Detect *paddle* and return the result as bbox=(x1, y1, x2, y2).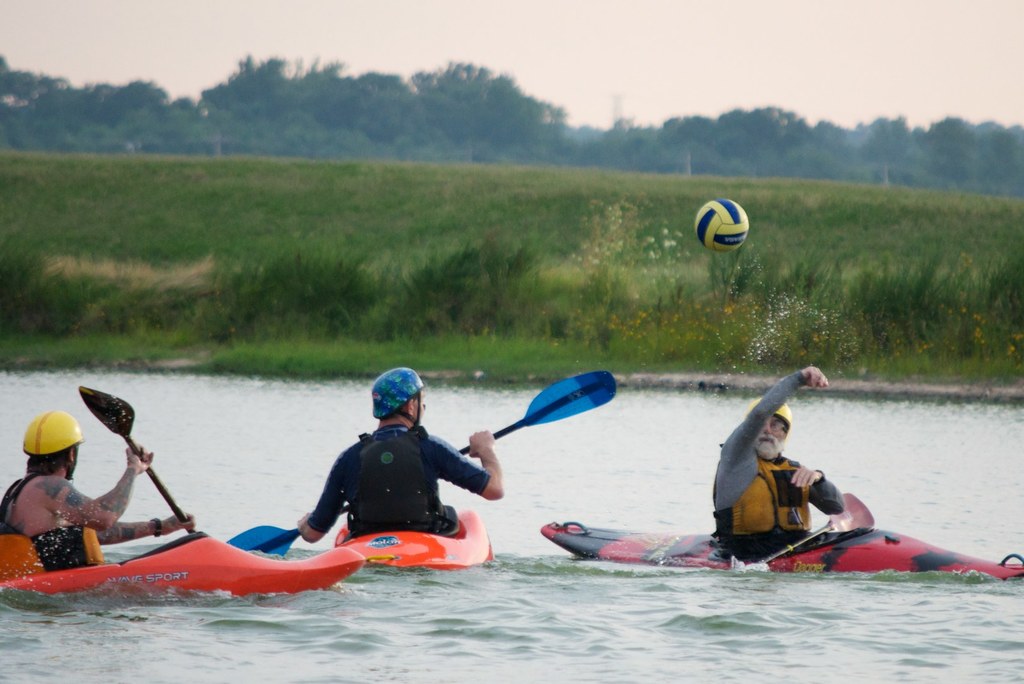
bbox=(227, 370, 616, 556).
